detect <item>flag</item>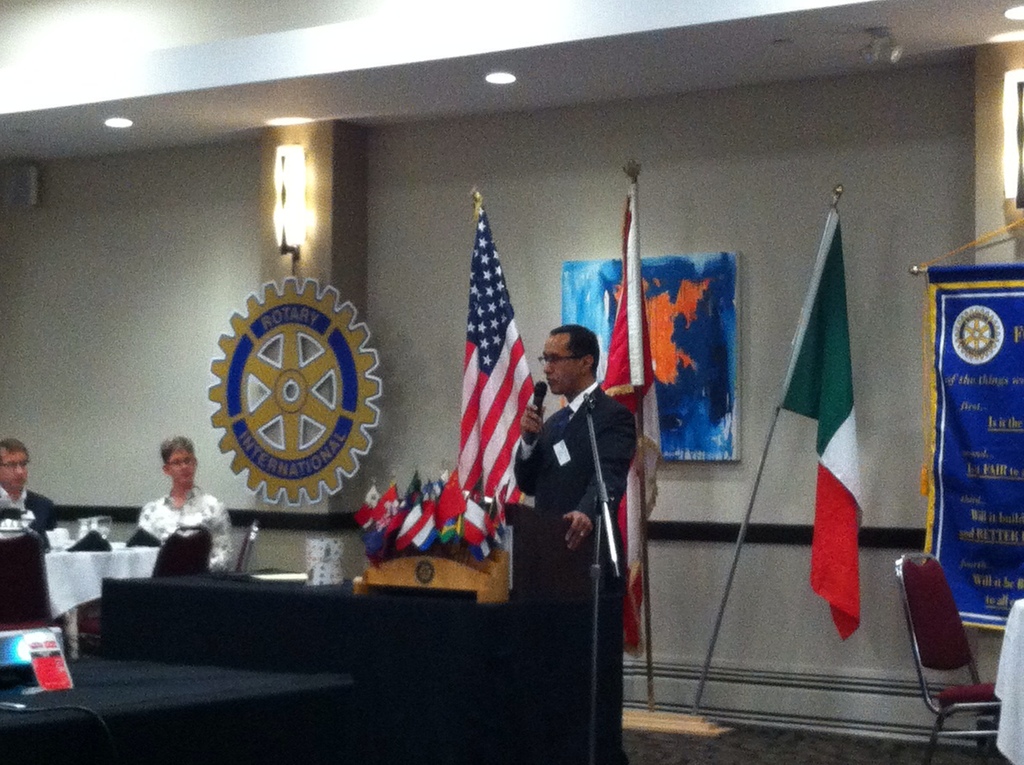
locate(780, 209, 866, 645)
